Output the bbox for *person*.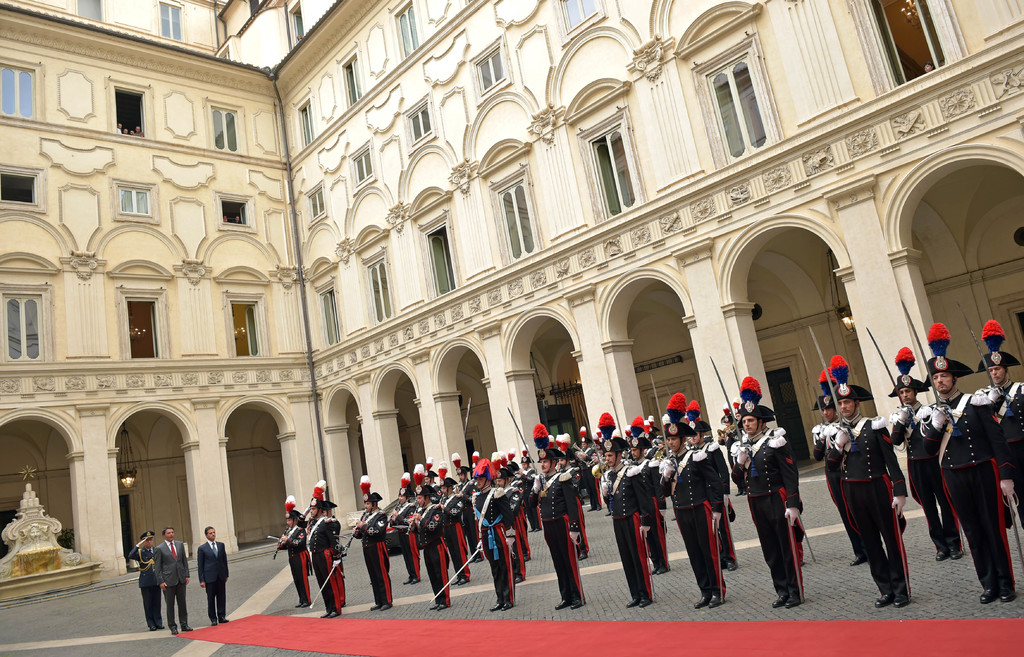
[196,527,227,624].
